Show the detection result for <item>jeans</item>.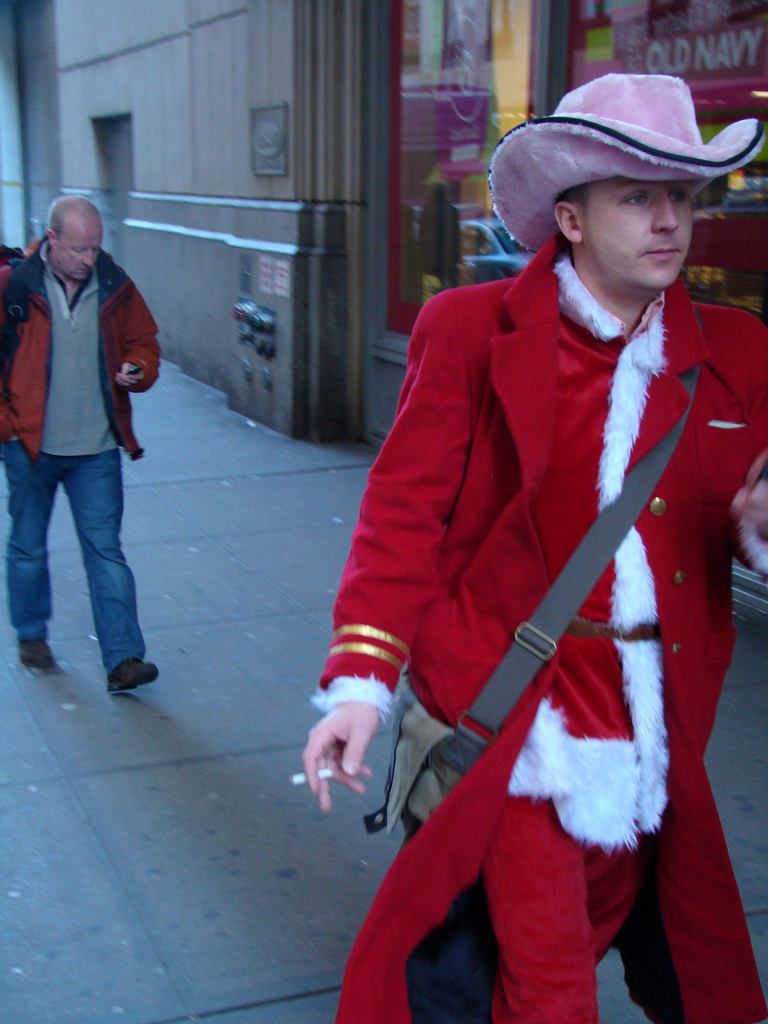
22/426/146/686.
